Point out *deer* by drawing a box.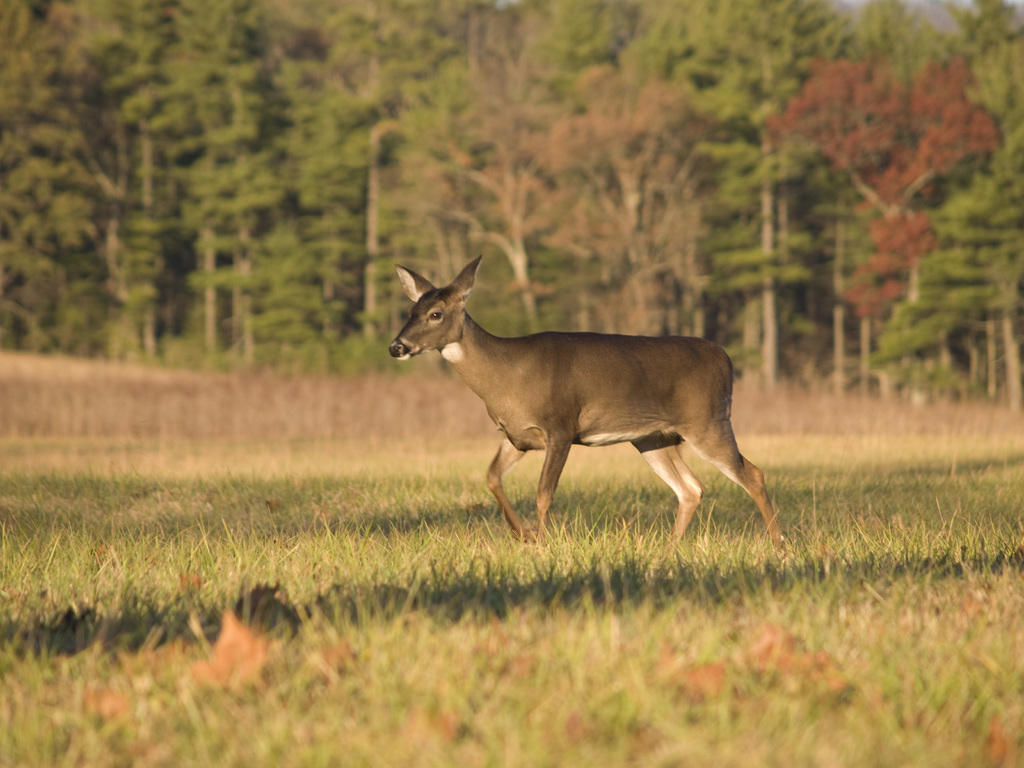
{"x1": 390, "y1": 257, "x2": 783, "y2": 552}.
